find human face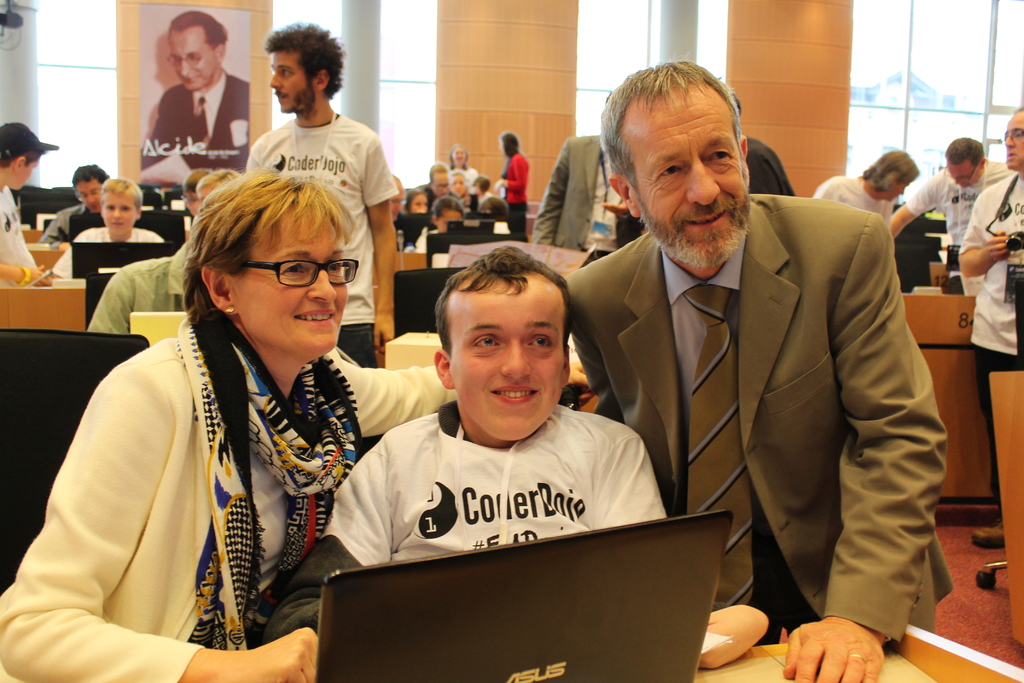
634 99 747 257
